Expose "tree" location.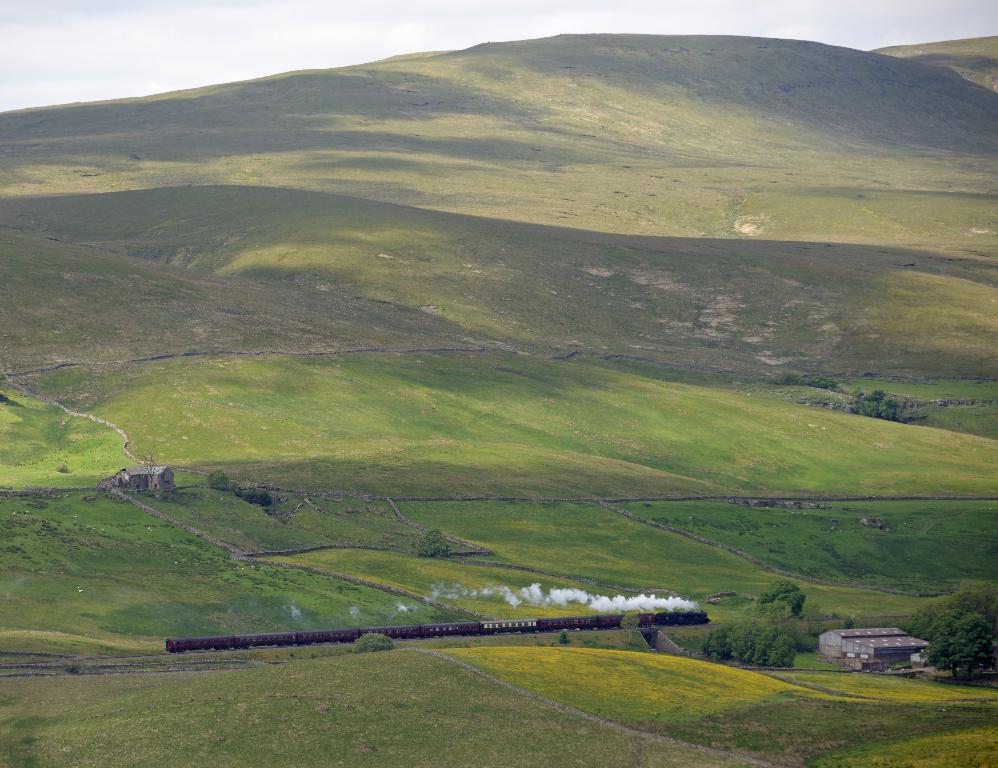
Exposed at <region>700, 579, 801, 666</region>.
